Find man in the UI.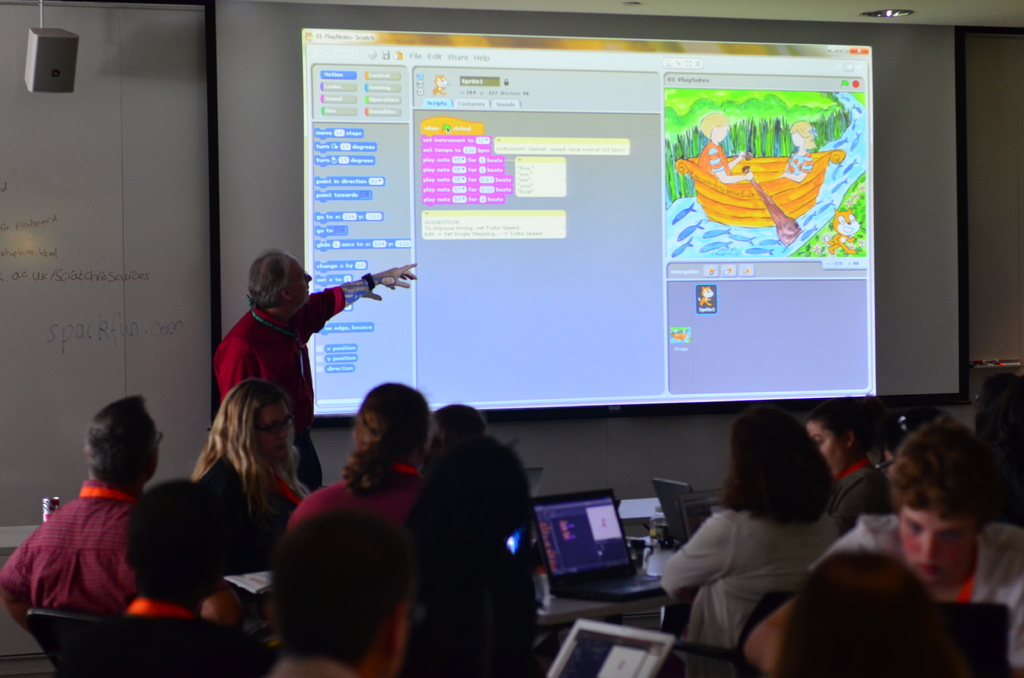
UI element at 0:401:138:620.
